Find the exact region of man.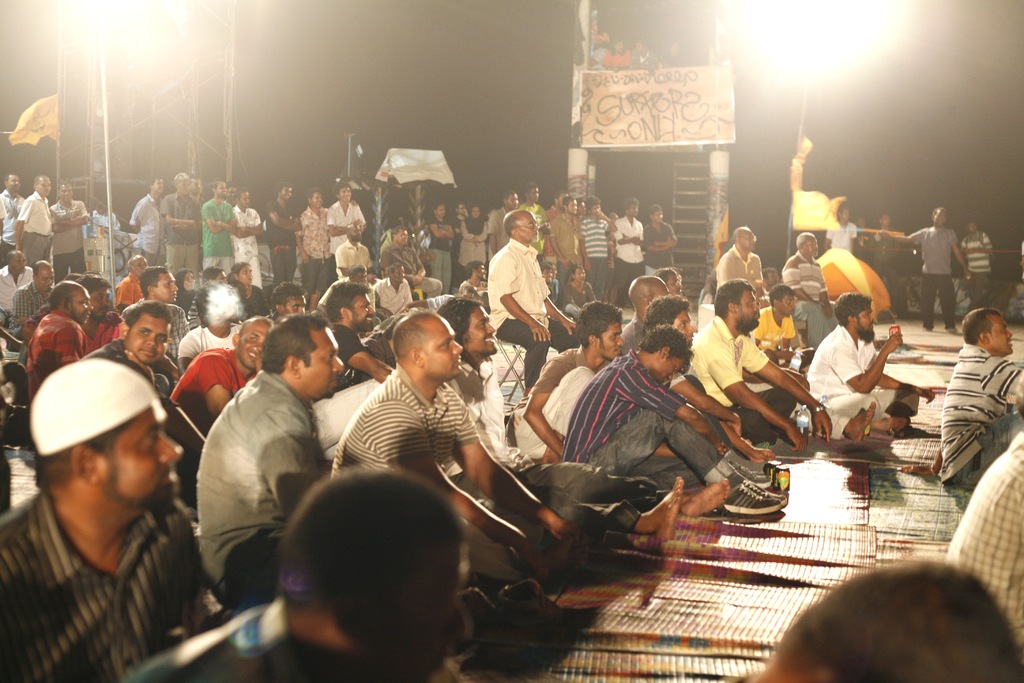
Exact region: <region>776, 222, 838, 343</region>.
